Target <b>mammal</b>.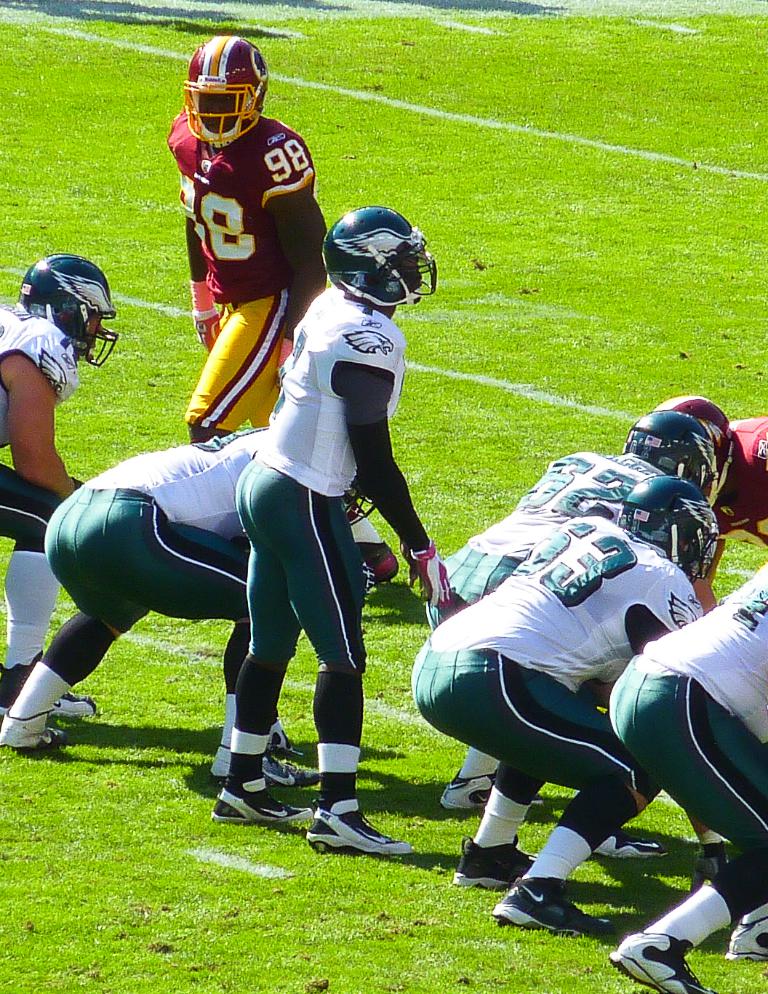
Target region: pyautogui.locateOnScreen(423, 404, 721, 817).
